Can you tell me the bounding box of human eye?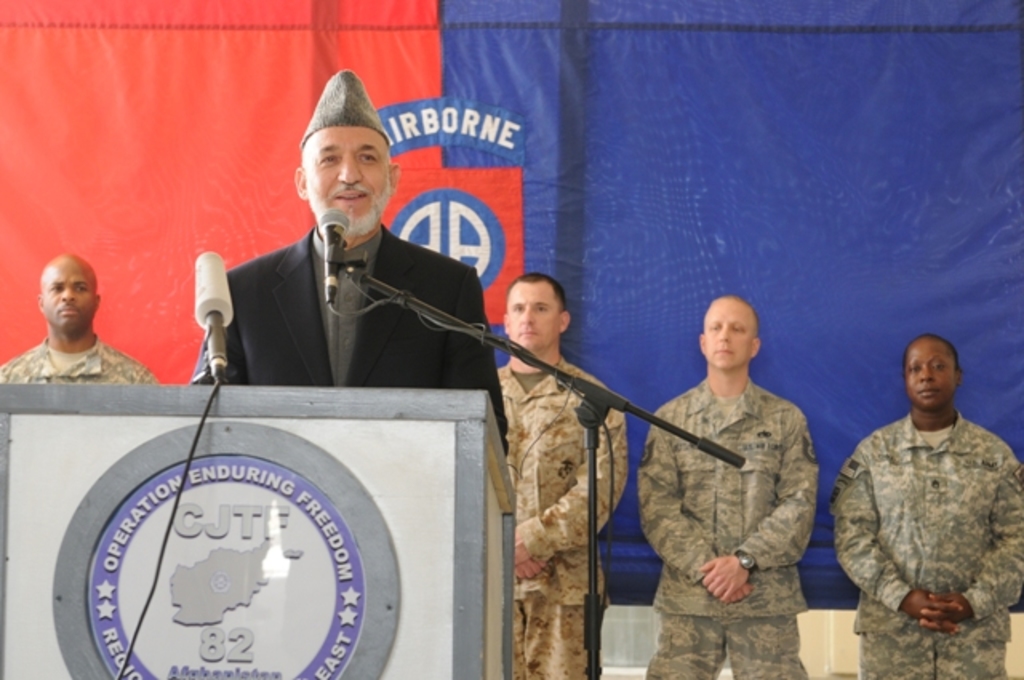
50:282:67:293.
